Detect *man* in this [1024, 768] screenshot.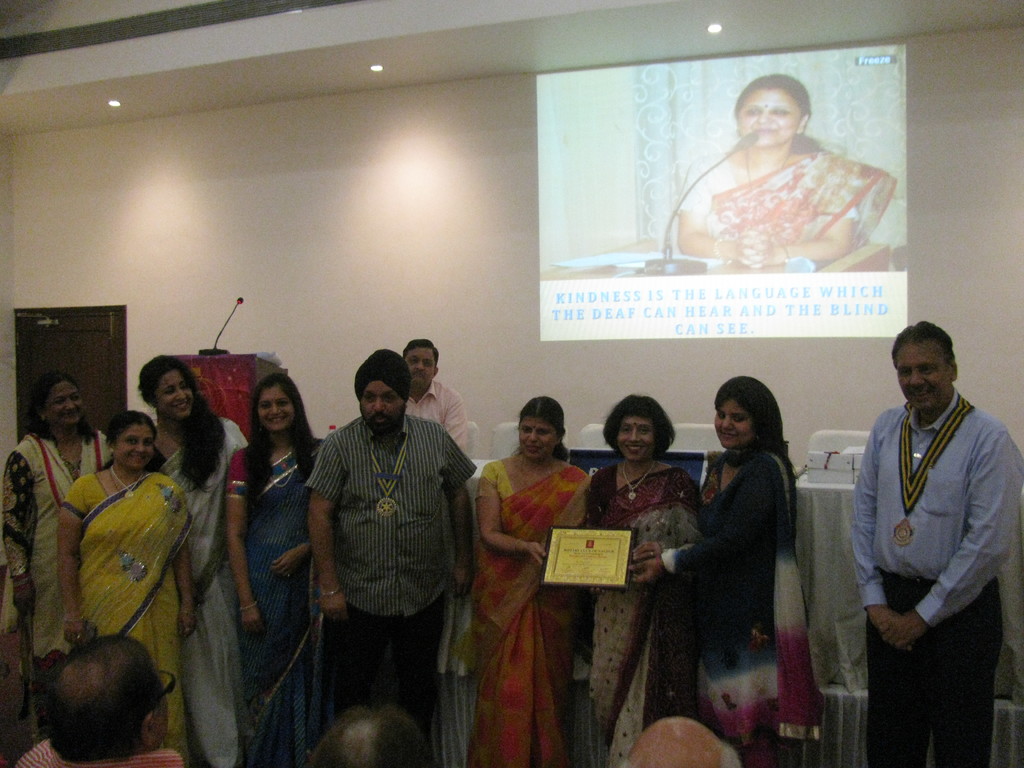
Detection: locate(400, 339, 473, 460).
